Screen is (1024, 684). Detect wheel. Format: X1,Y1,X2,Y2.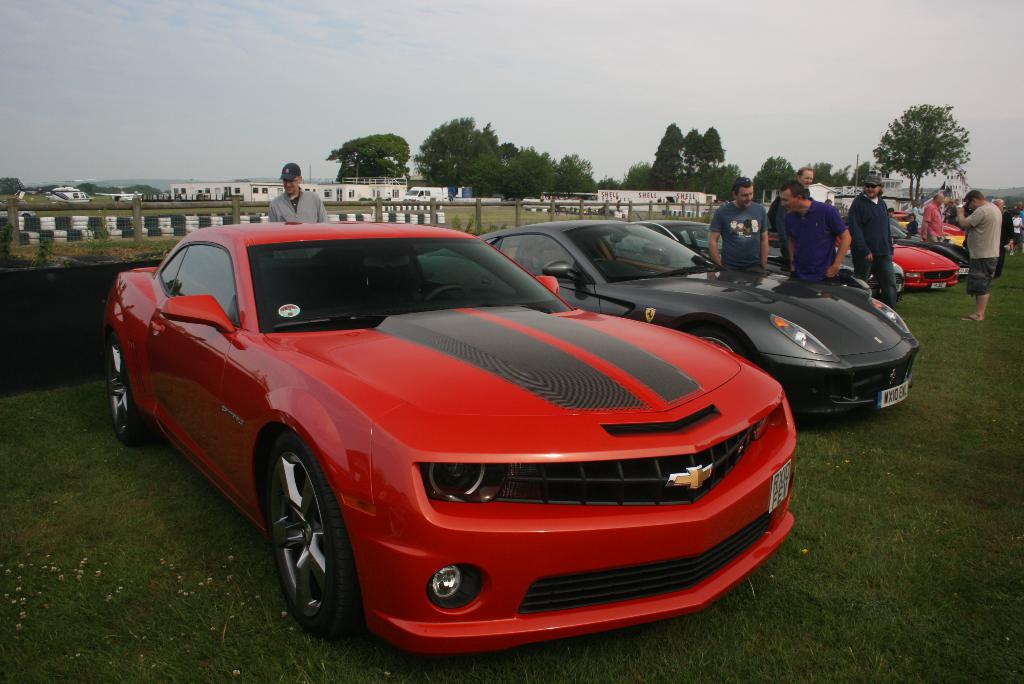
147,232,163,238.
